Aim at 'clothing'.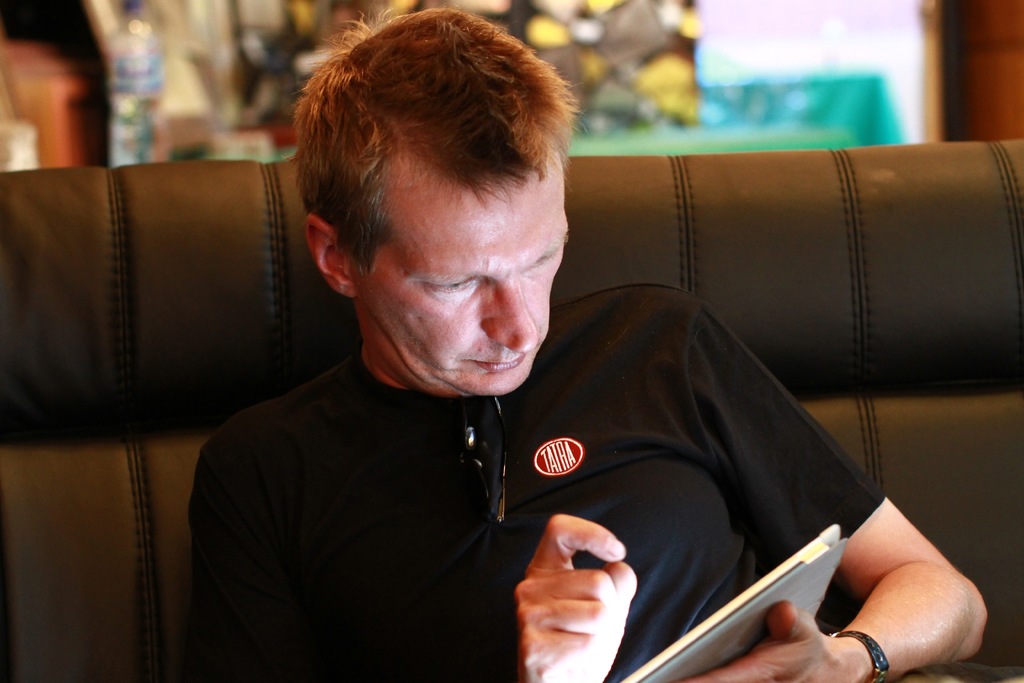
Aimed at box=[193, 287, 887, 682].
